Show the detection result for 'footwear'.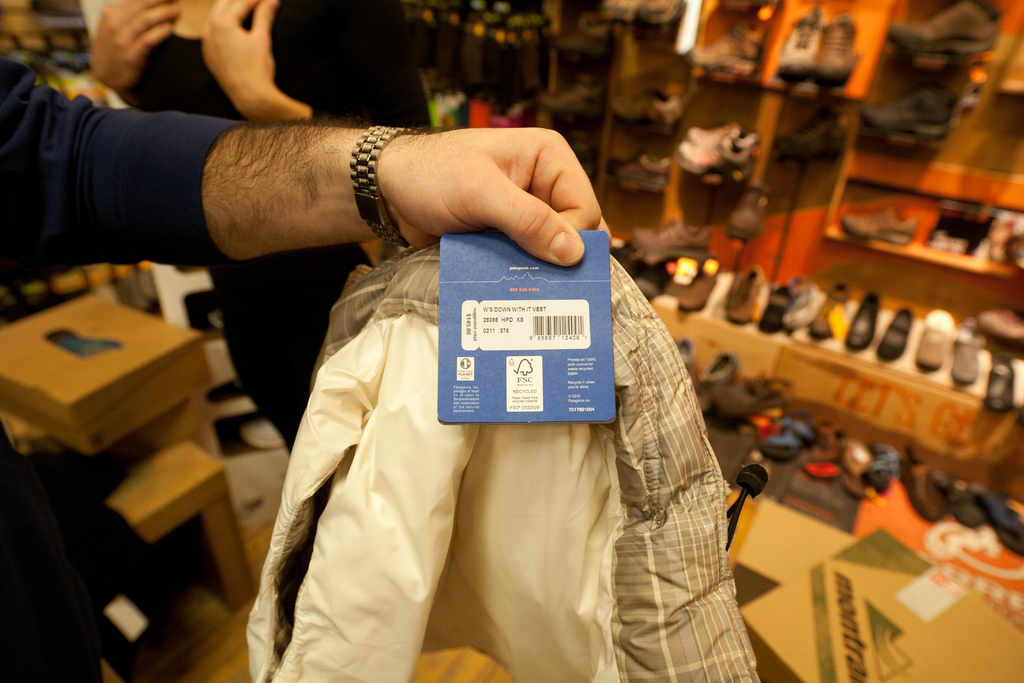
detection(531, 80, 598, 118).
